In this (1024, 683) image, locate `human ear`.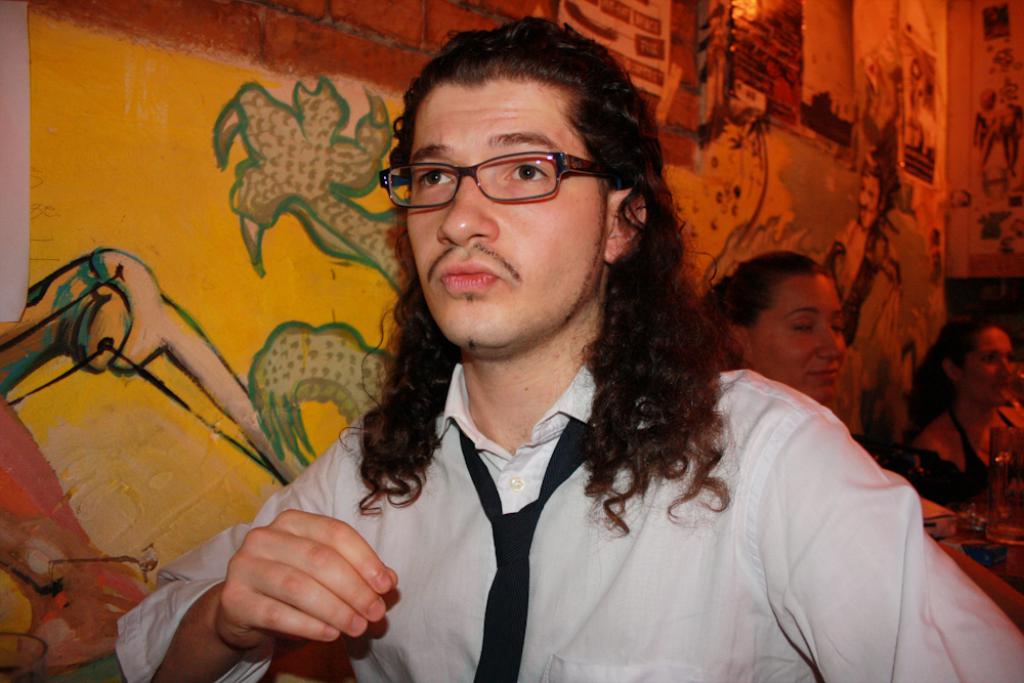
Bounding box: box=[940, 359, 962, 386].
